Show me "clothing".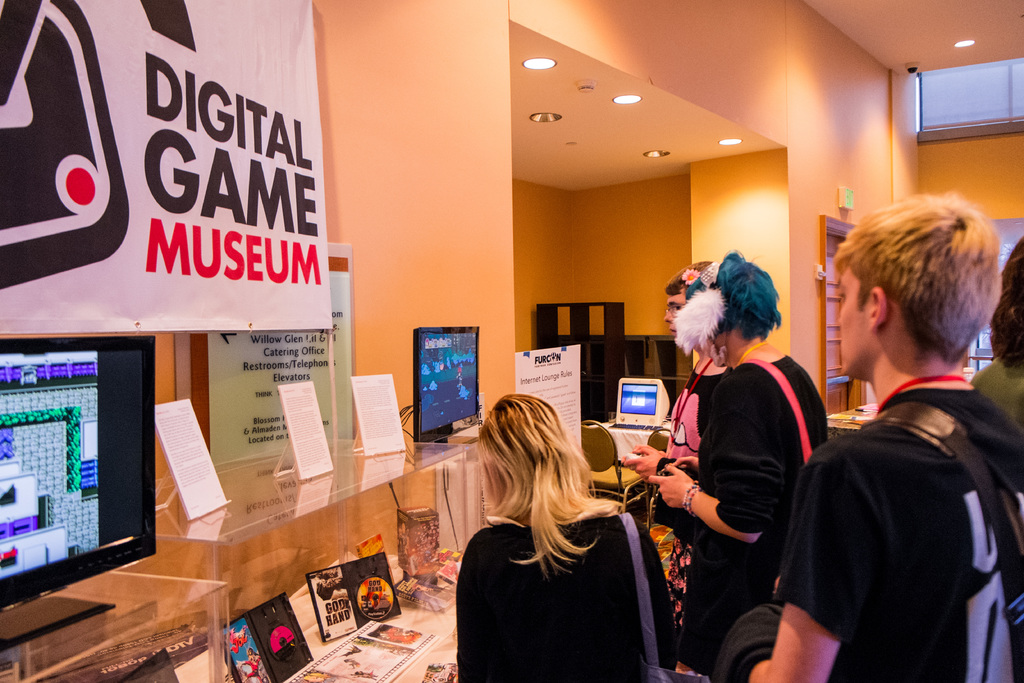
"clothing" is here: 776, 391, 1023, 682.
